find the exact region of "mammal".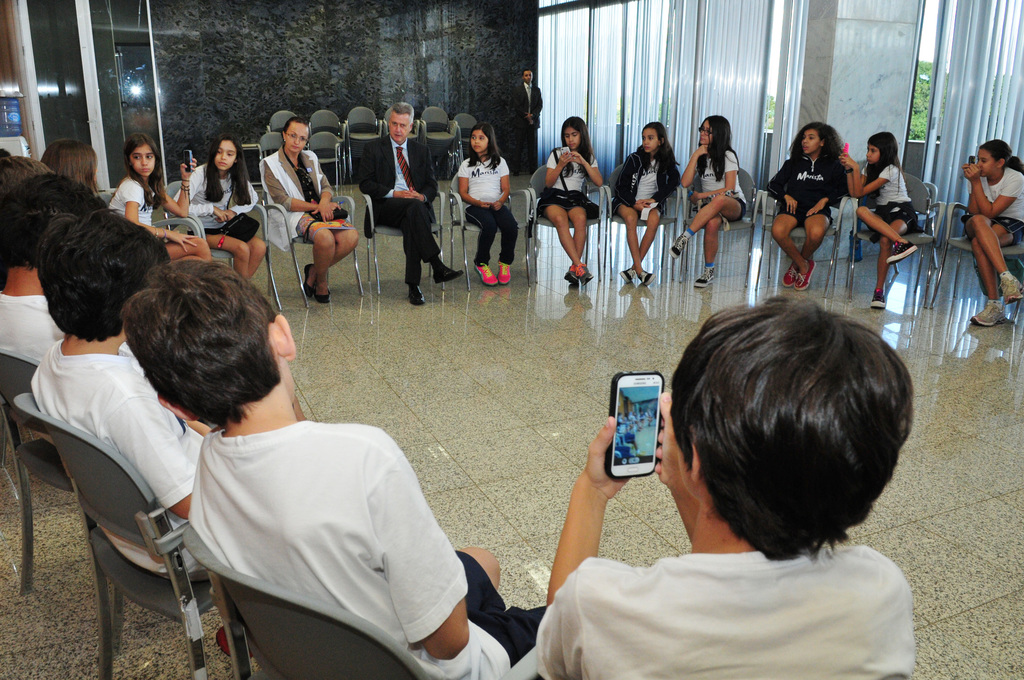
Exact region: box(671, 113, 751, 287).
